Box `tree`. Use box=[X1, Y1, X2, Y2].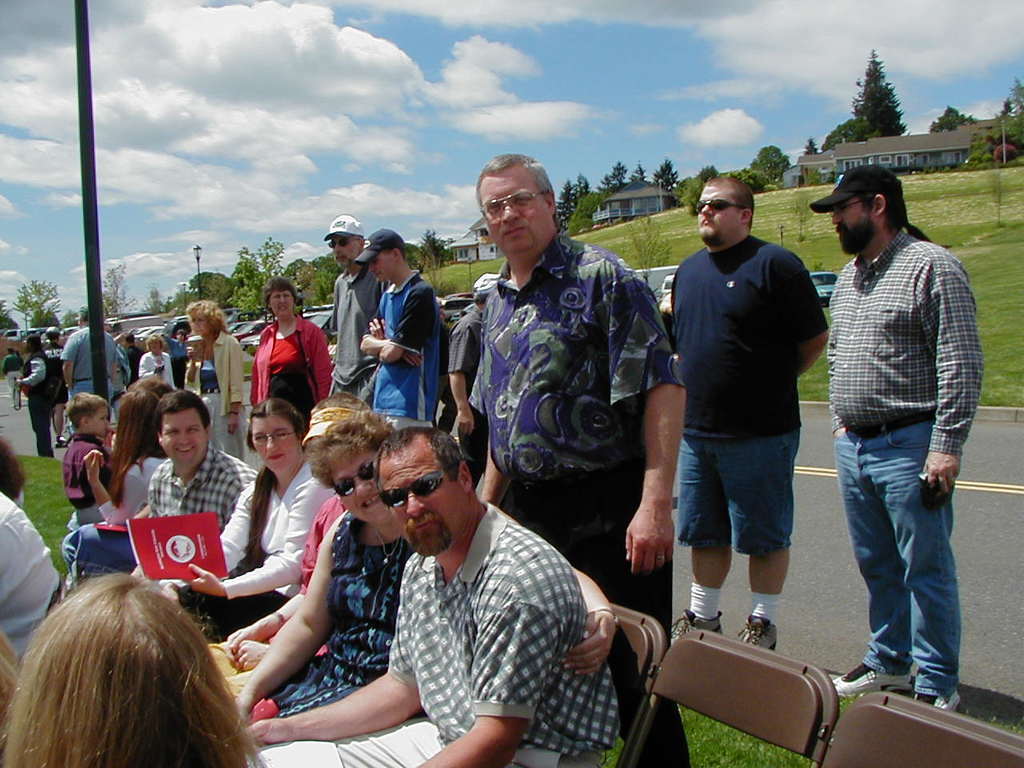
box=[749, 141, 797, 190].
